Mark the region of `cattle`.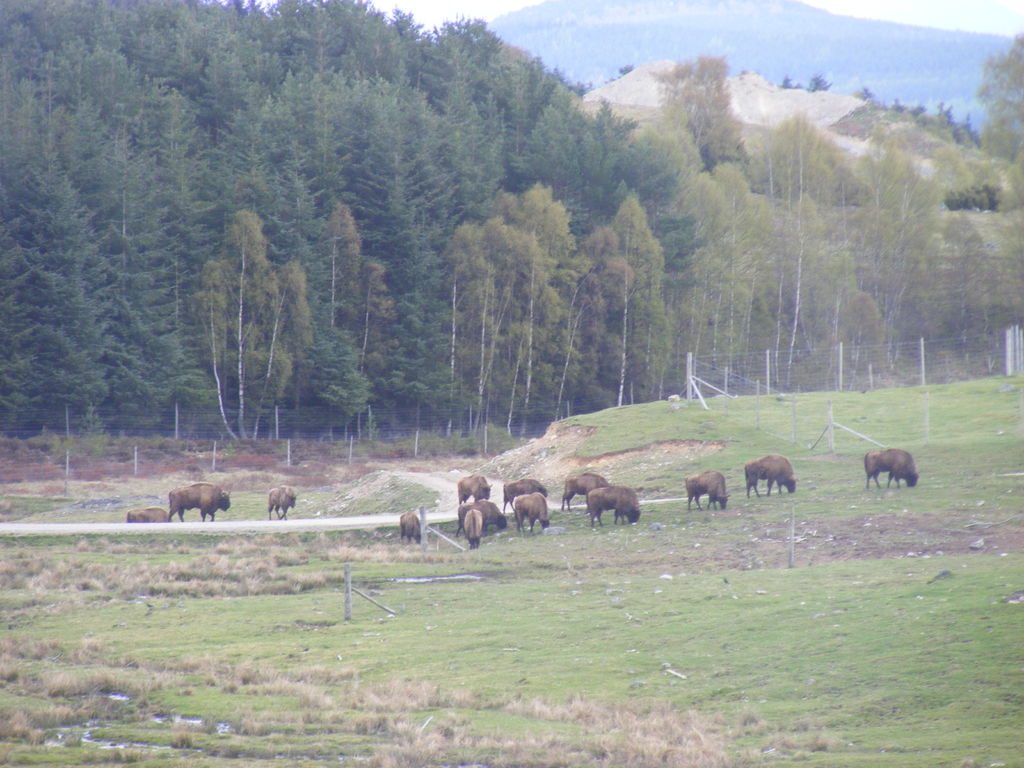
Region: 170/481/230/524.
